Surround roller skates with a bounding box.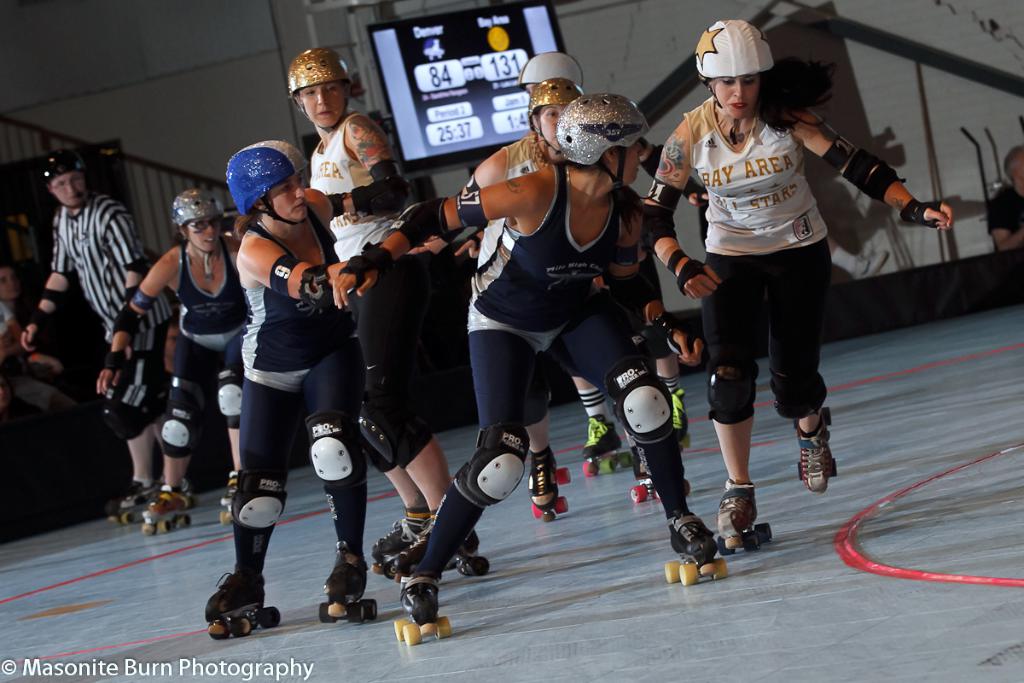
{"left": 528, "top": 447, "right": 574, "bottom": 525}.
